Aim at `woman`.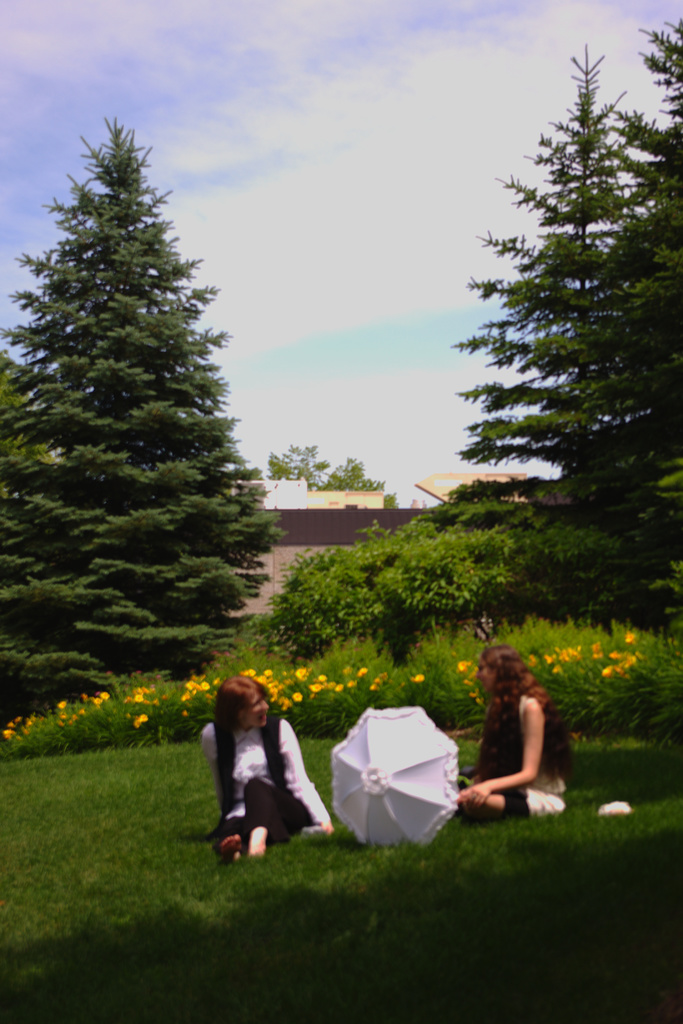
Aimed at bbox=(465, 636, 573, 832).
